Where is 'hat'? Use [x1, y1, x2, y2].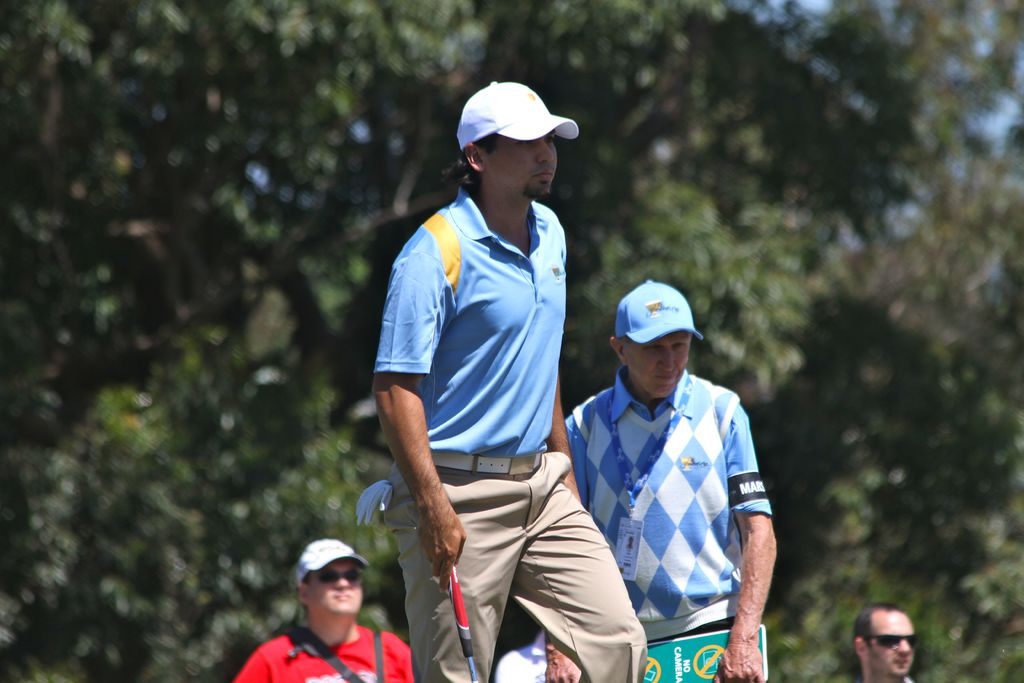
[614, 276, 703, 341].
